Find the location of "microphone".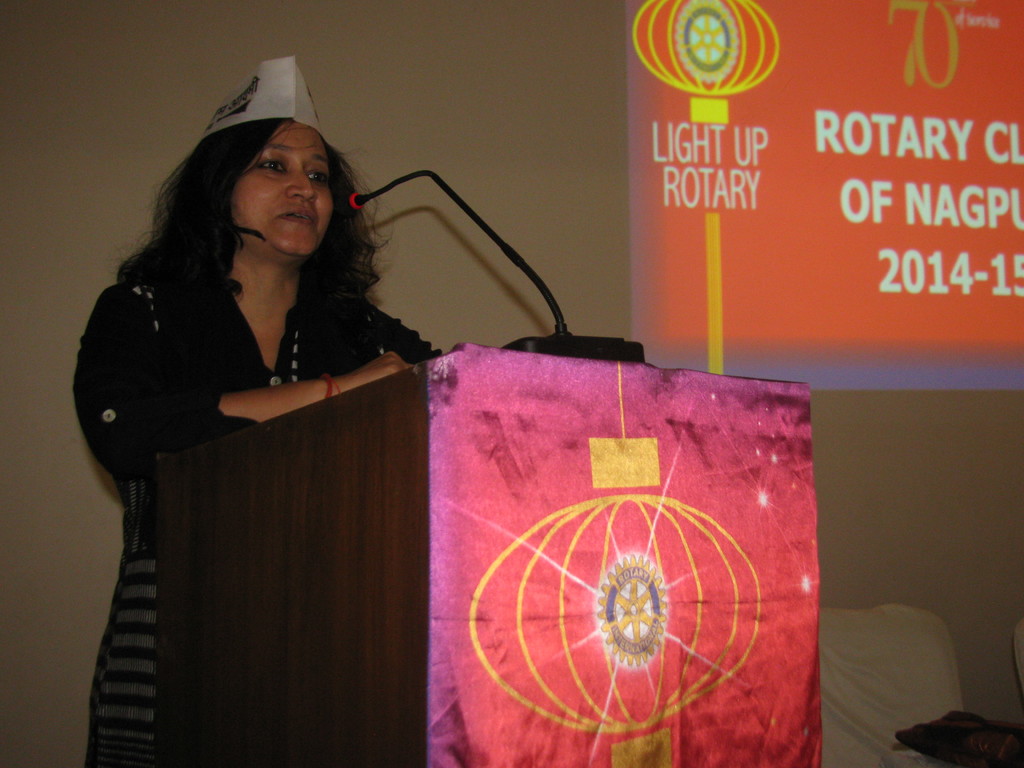
Location: 339,193,365,214.
